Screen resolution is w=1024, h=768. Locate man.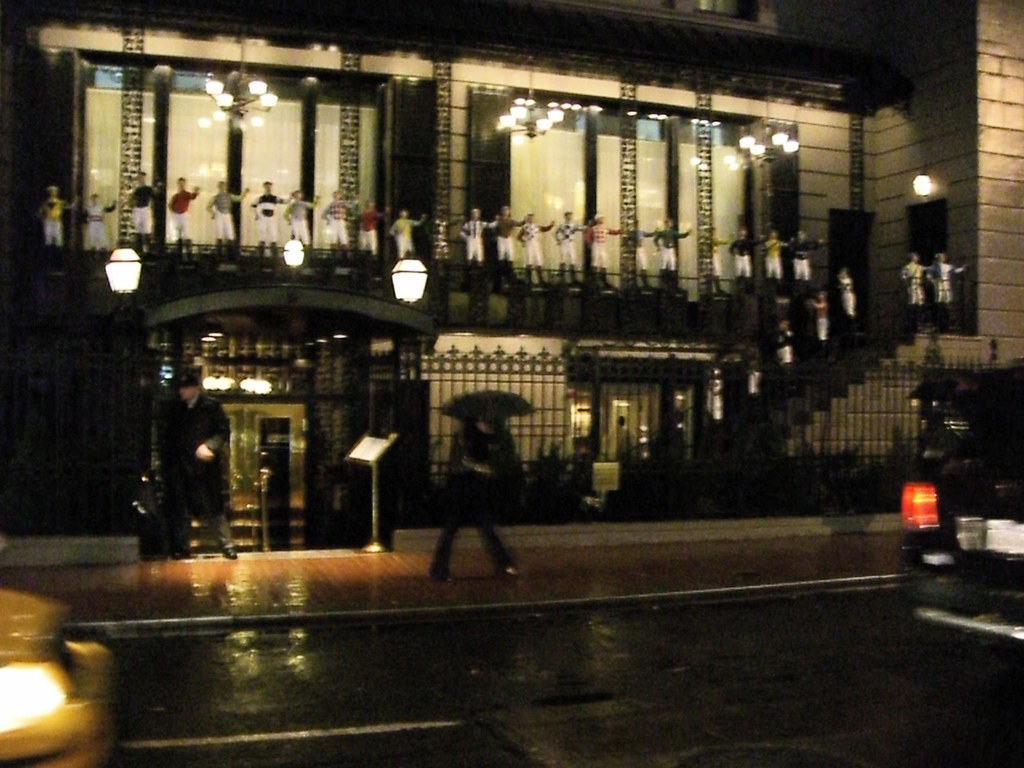
(250,177,296,256).
